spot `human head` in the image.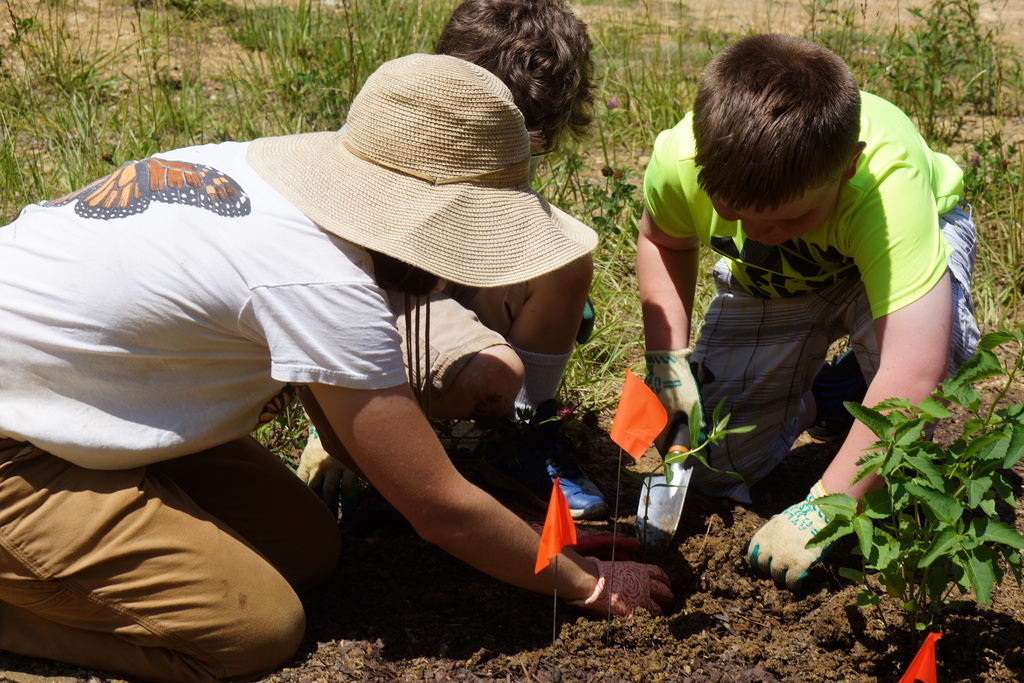
`human head` found at (676,28,866,247).
